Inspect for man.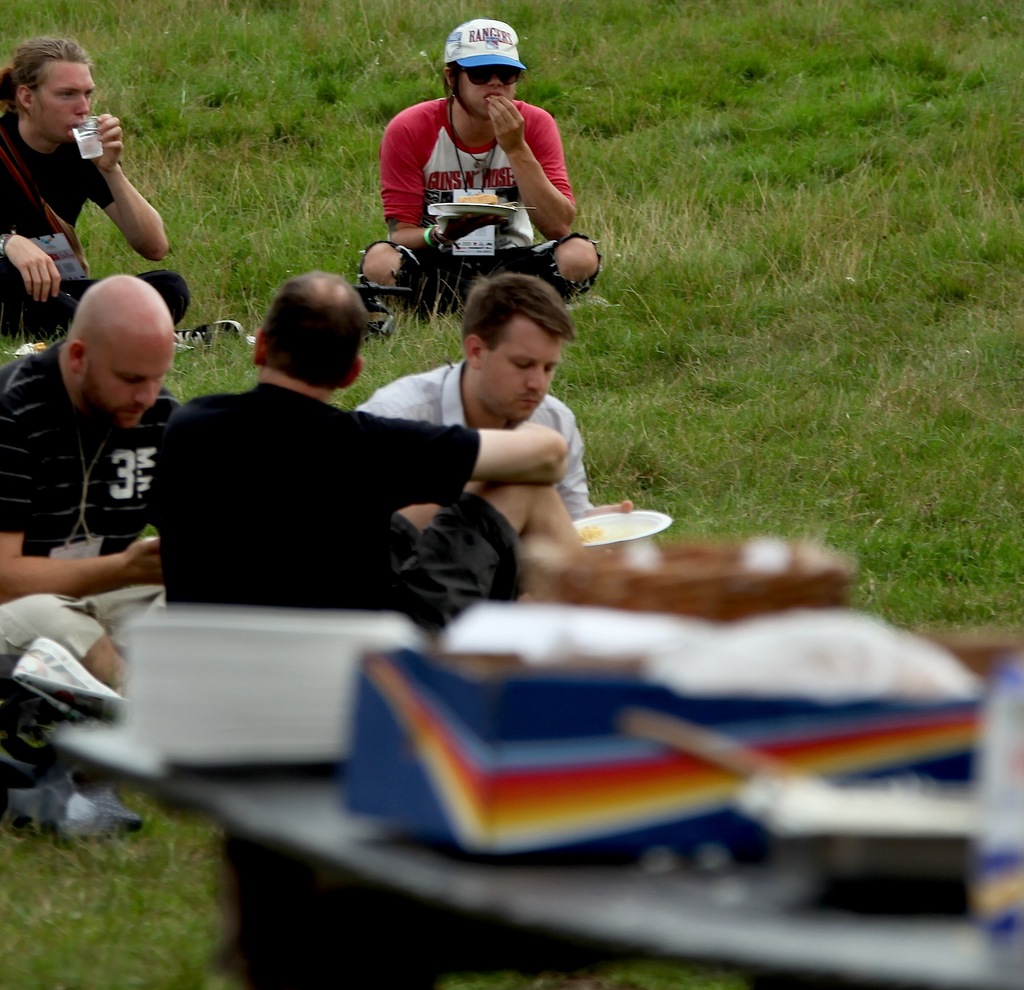
Inspection: bbox(0, 269, 180, 691).
